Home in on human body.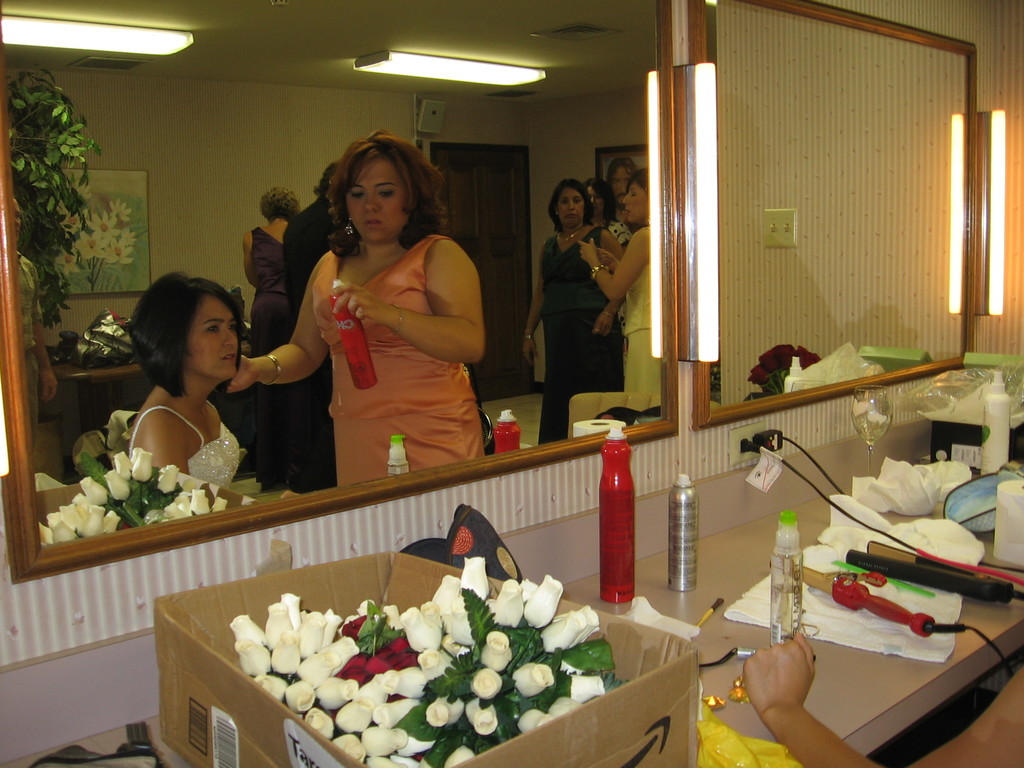
Homed in at bbox(578, 166, 646, 417).
